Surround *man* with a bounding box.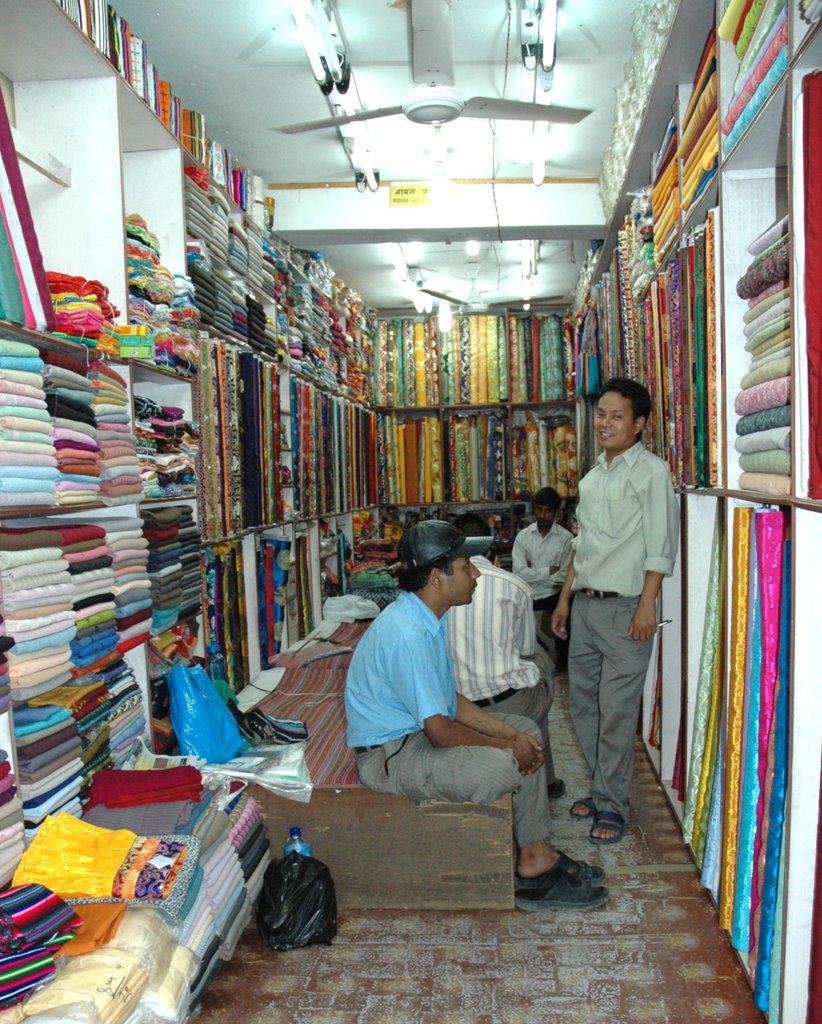
(x1=559, y1=365, x2=690, y2=831).
